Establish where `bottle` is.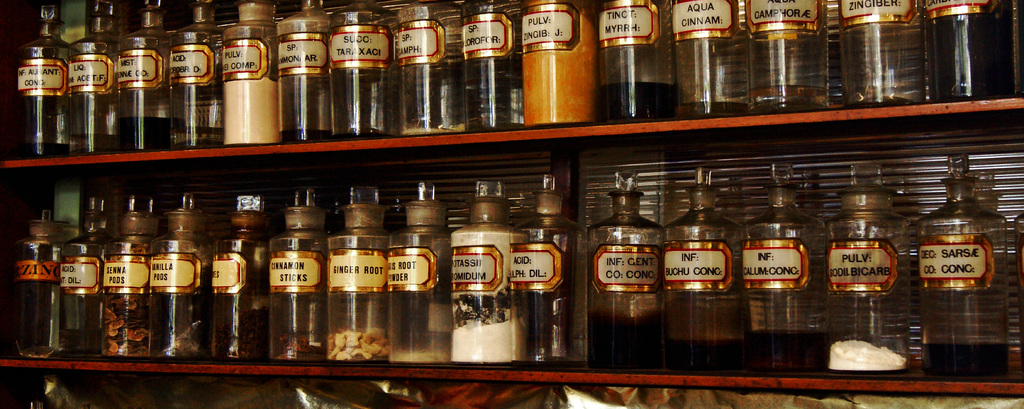
Established at [x1=387, y1=181, x2=463, y2=376].
